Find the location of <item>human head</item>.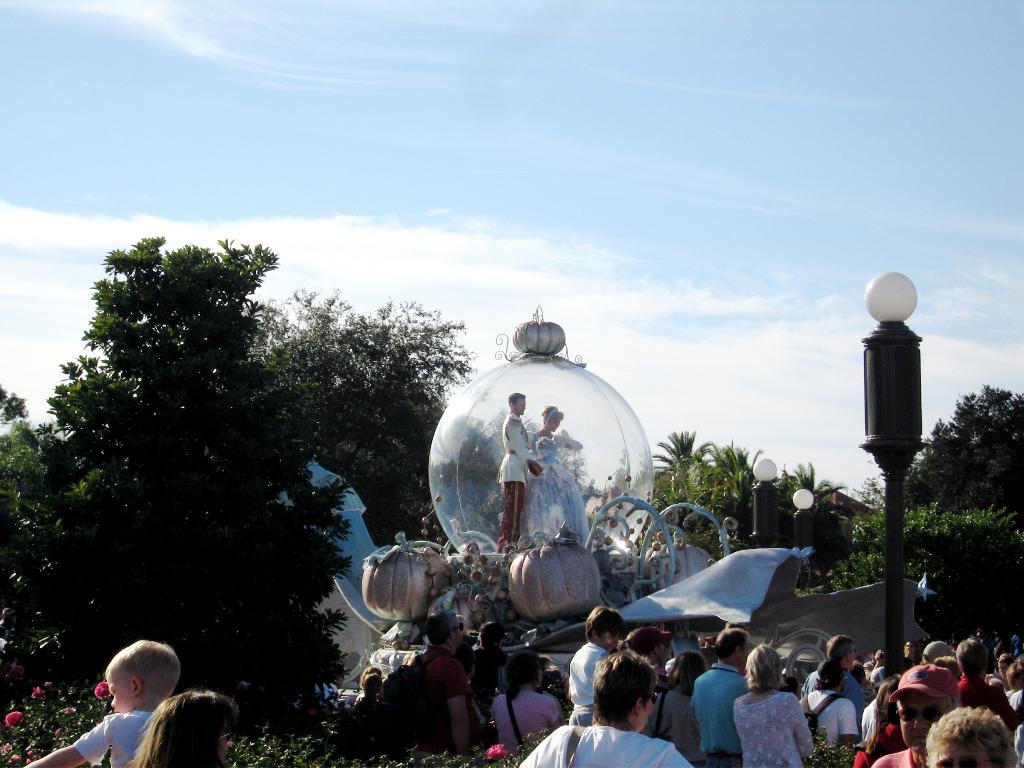
Location: x1=870 y1=672 x2=906 y2=735.
